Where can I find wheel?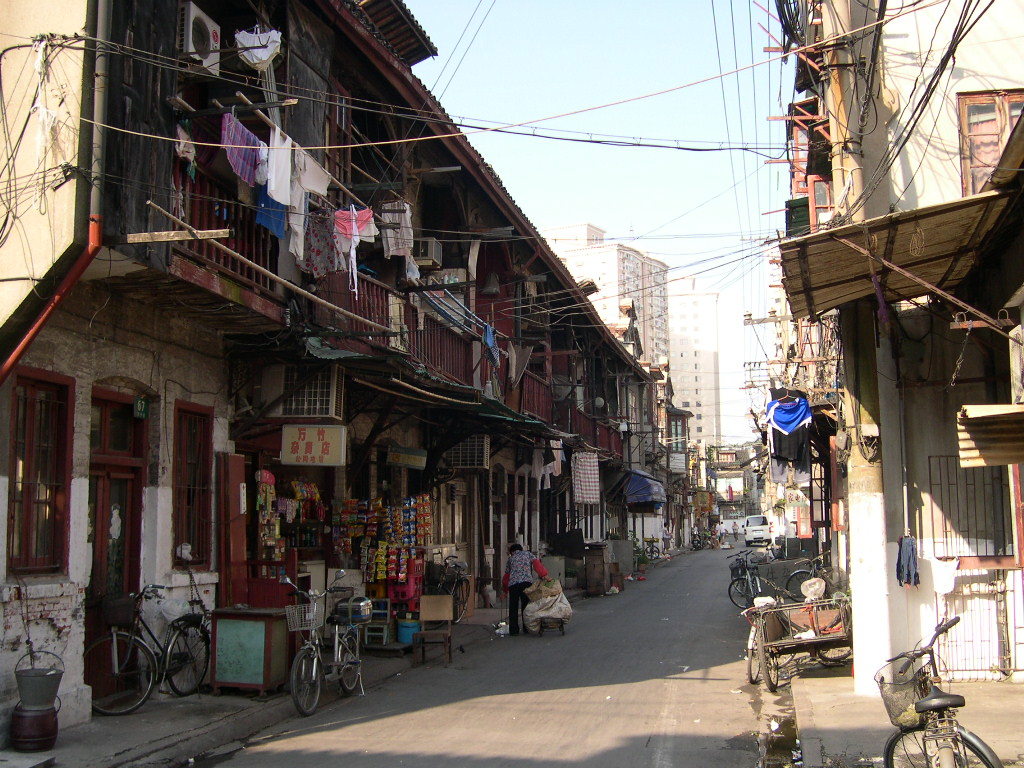
You can find it at (817, 647, 849, 662).
